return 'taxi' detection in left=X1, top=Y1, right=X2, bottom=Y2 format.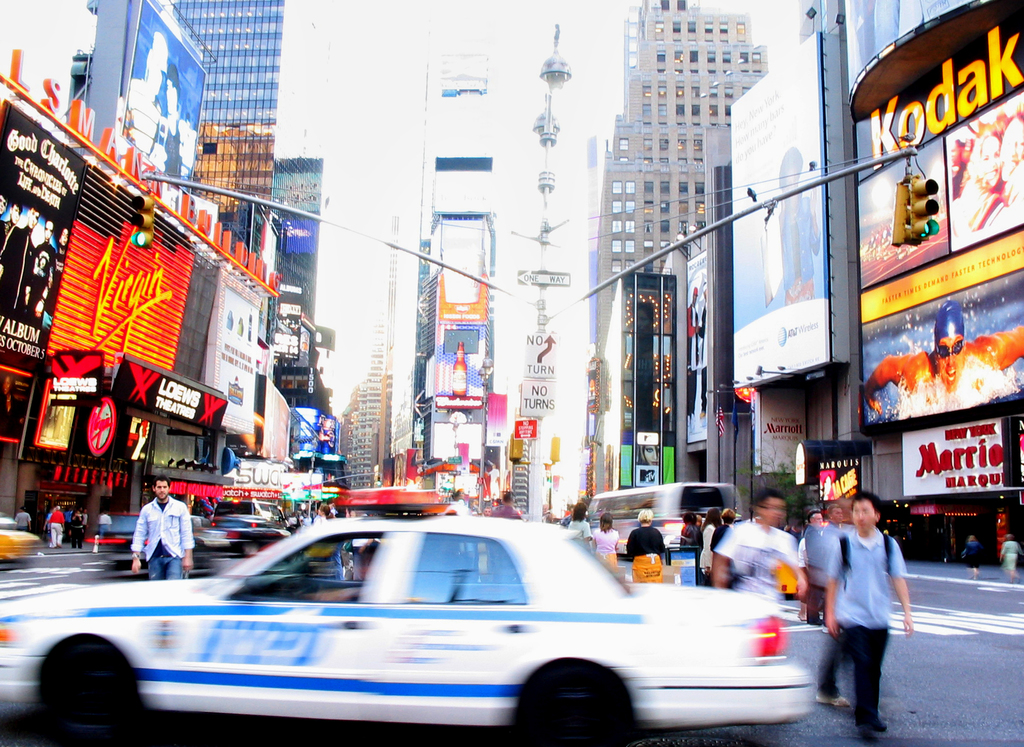
left=8, top=490, right=878, bottom=732.
